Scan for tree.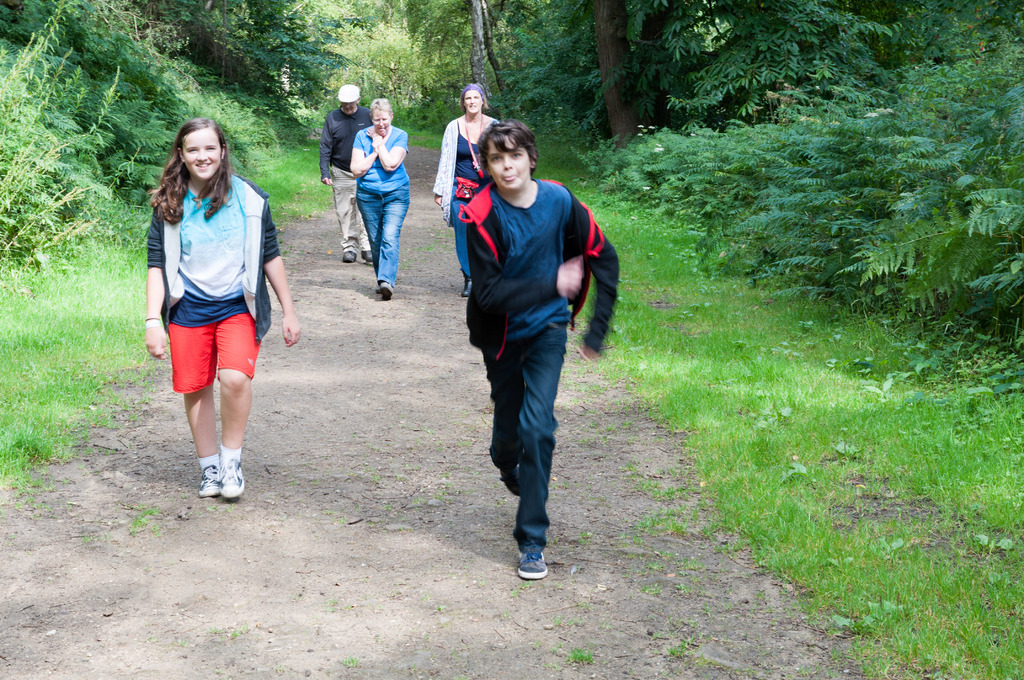
Scan result: region(401, 0, 540, 122).
